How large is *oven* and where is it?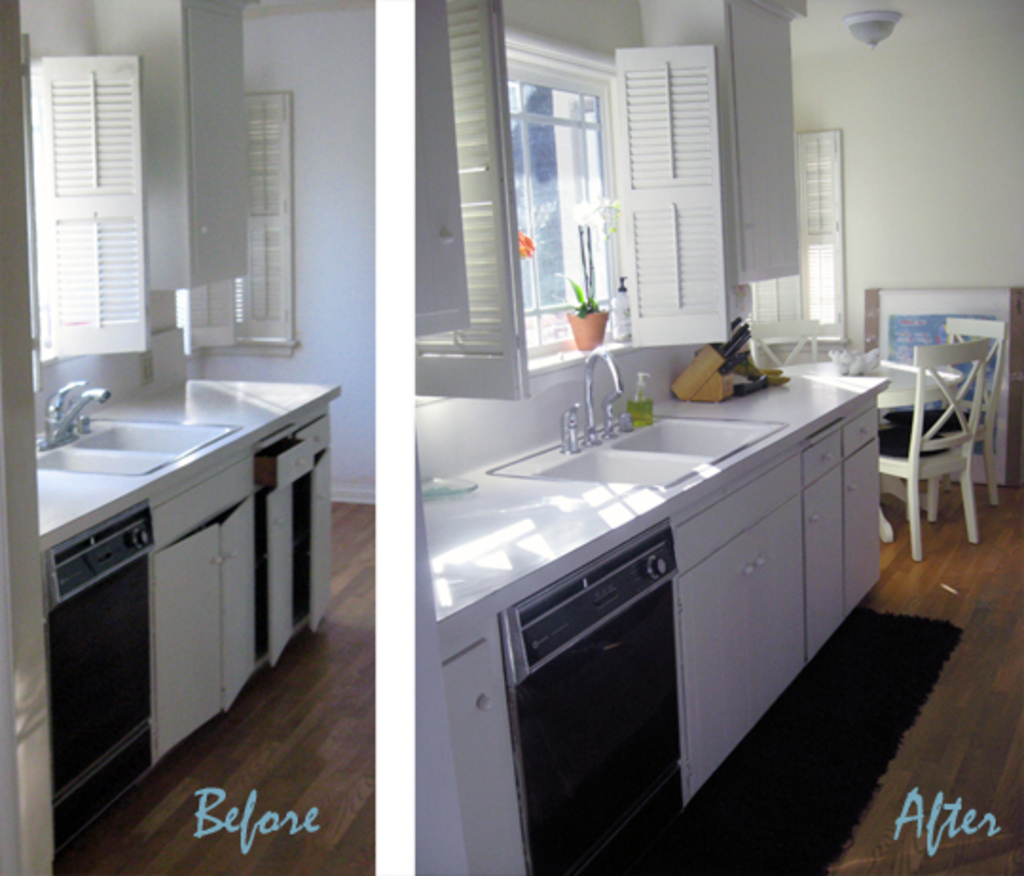
Bounding box: 51/550/159/848.
